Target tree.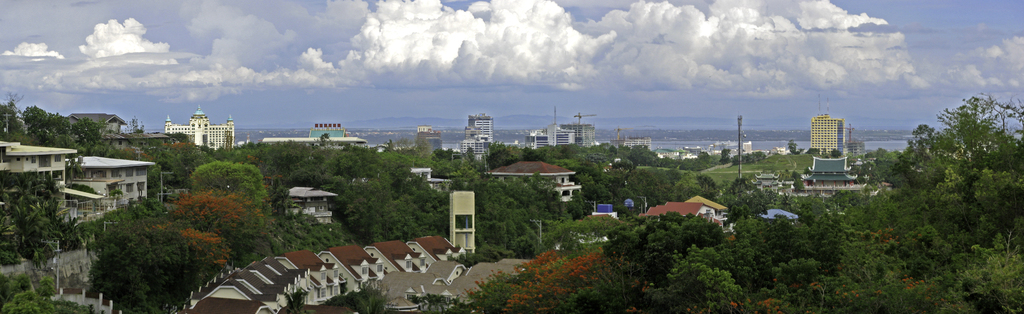
Target region: 3/281/105/313.
